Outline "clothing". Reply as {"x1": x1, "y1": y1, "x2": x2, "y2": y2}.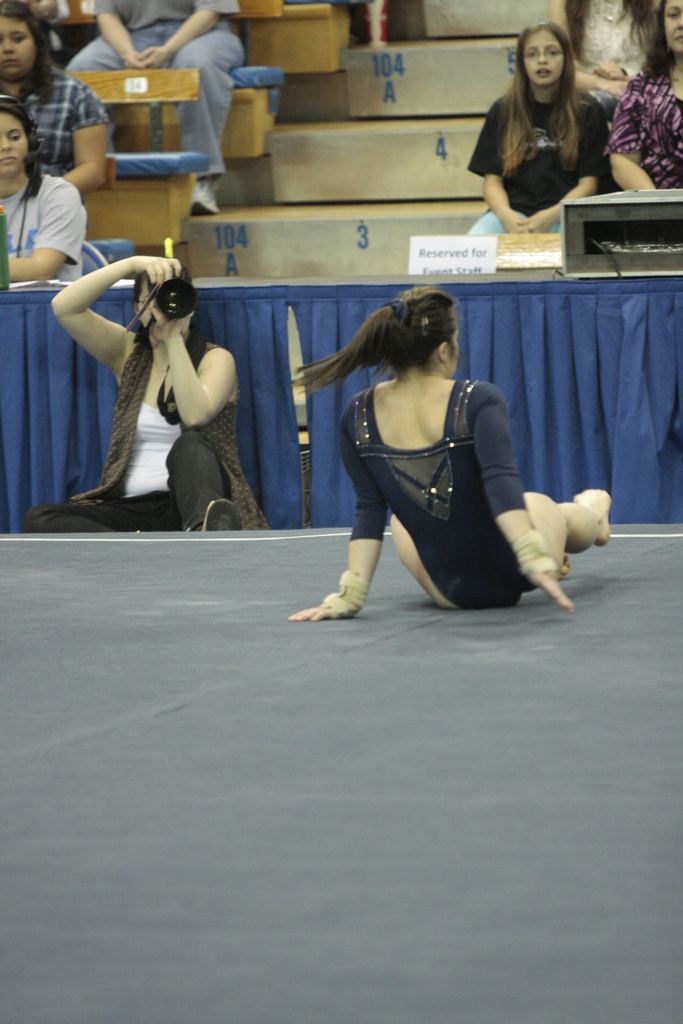
{"x1": 585, "y1": 53, "x2": 682, "y2": 195}.
